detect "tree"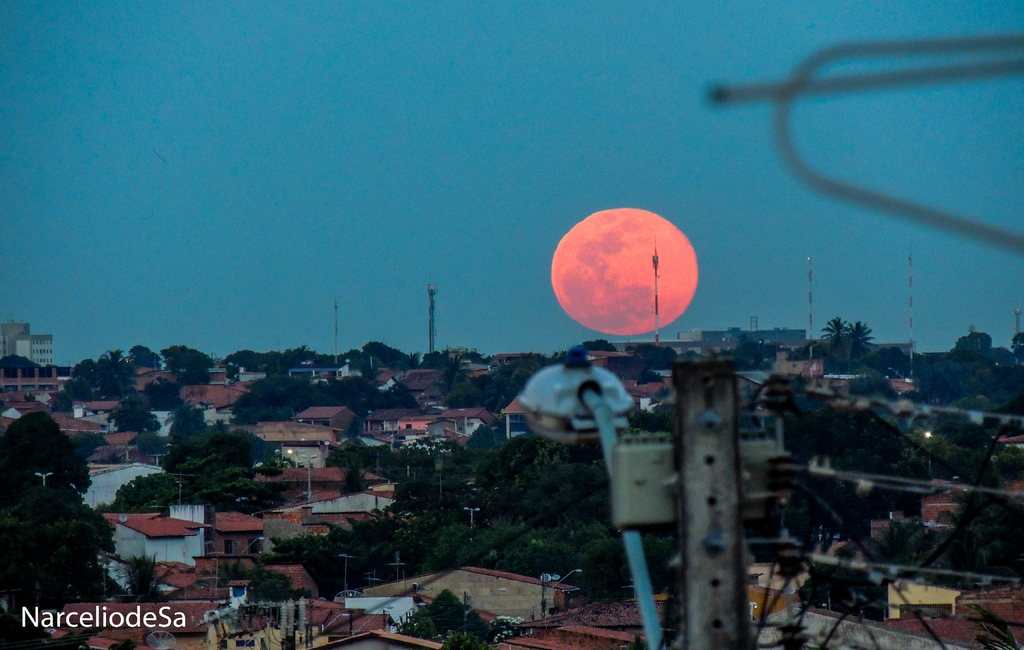
0, 406, 120, 603
